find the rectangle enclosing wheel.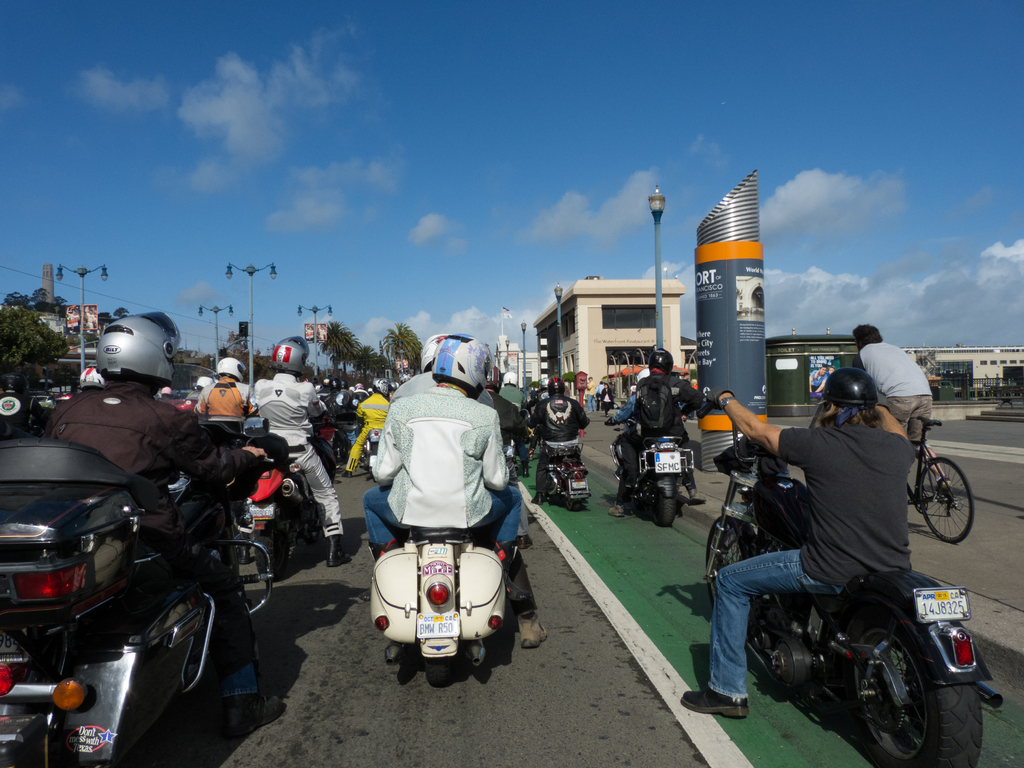
box(915, 457, 972, 543).
